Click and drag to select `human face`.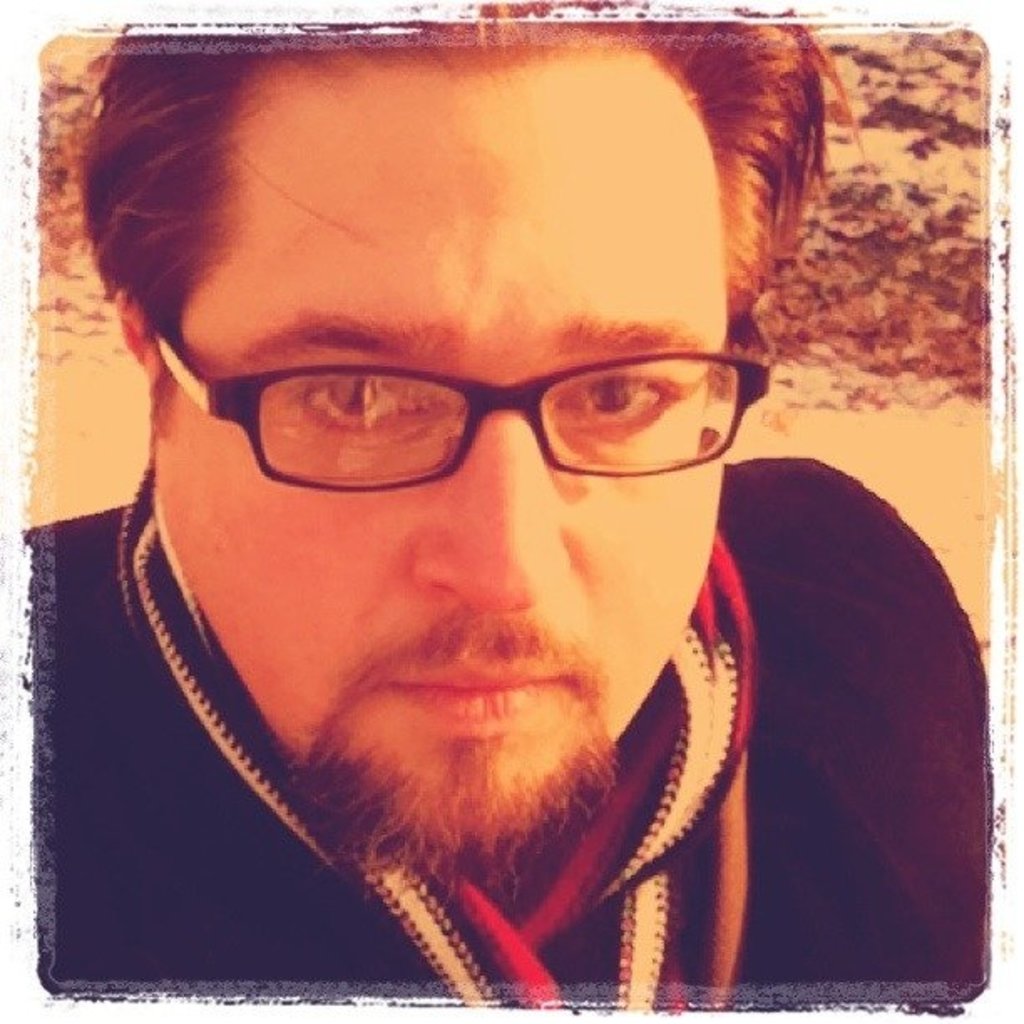
Selection: box(159, 70, 723, 832).
